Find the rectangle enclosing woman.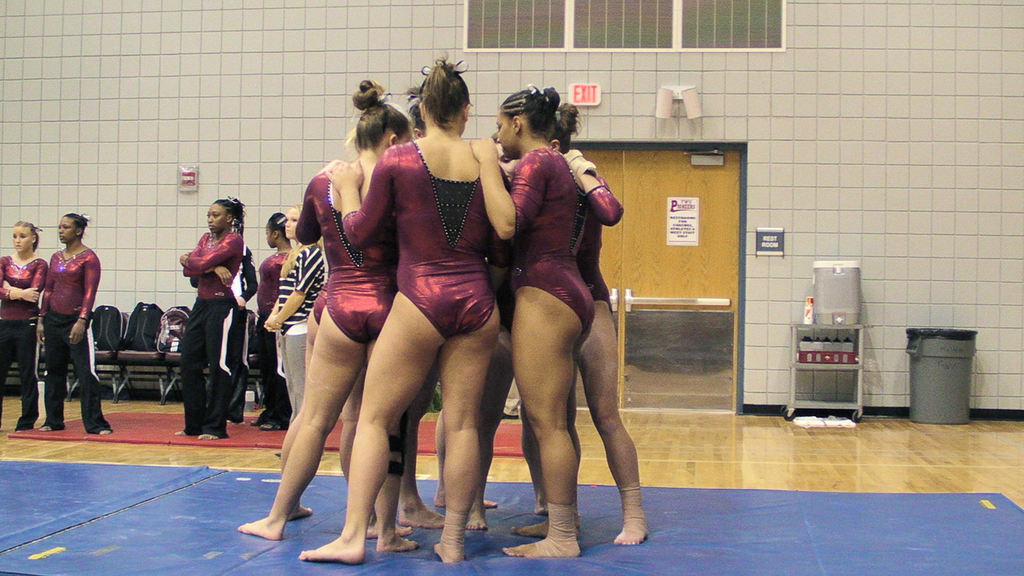
left=252, top=205, right=298, bottom=419.
